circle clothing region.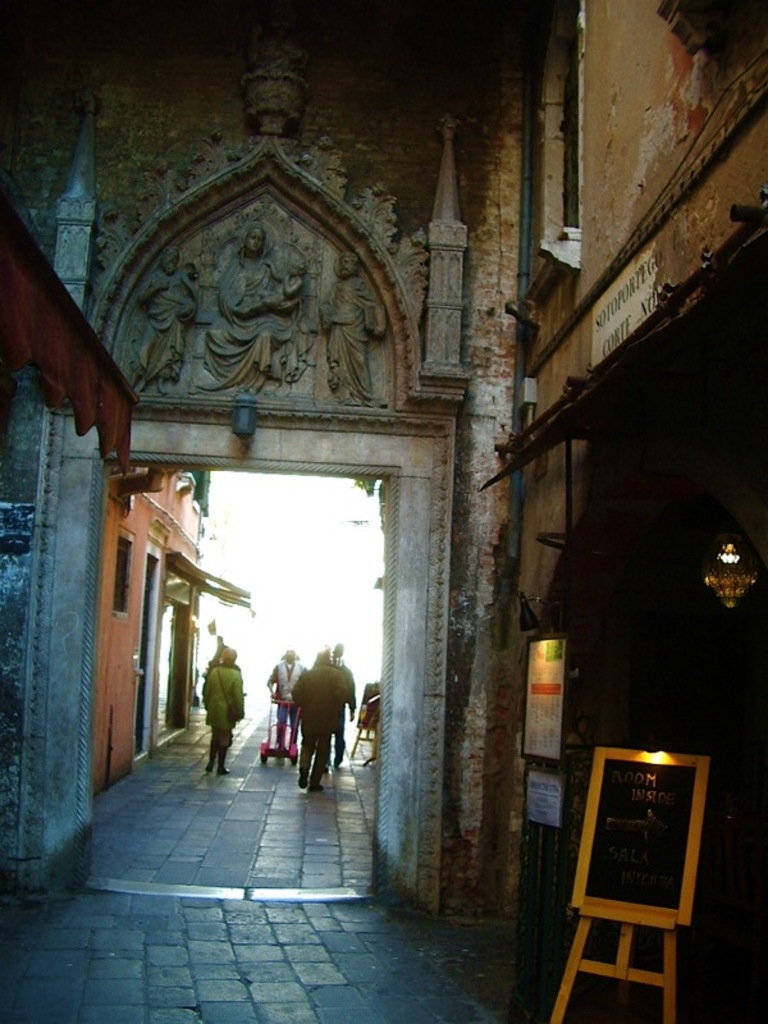
Region: [334,654,361,773].
